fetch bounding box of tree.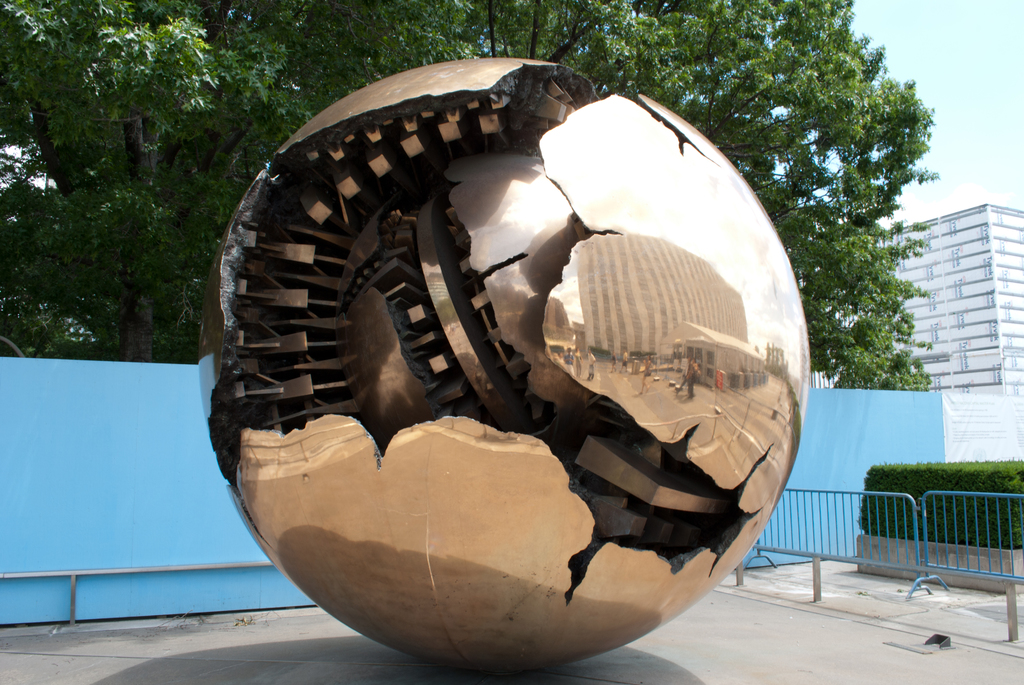
Bbox: BBox(0, 0, 929, 384).
